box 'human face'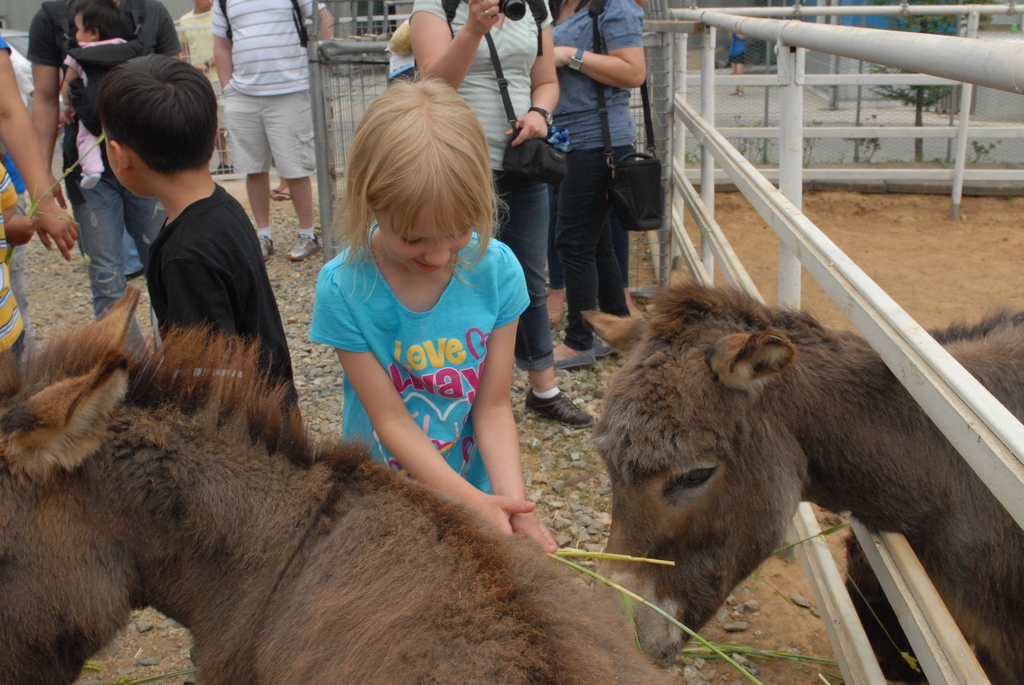
left=378, top=192, right=473, bottom=274
